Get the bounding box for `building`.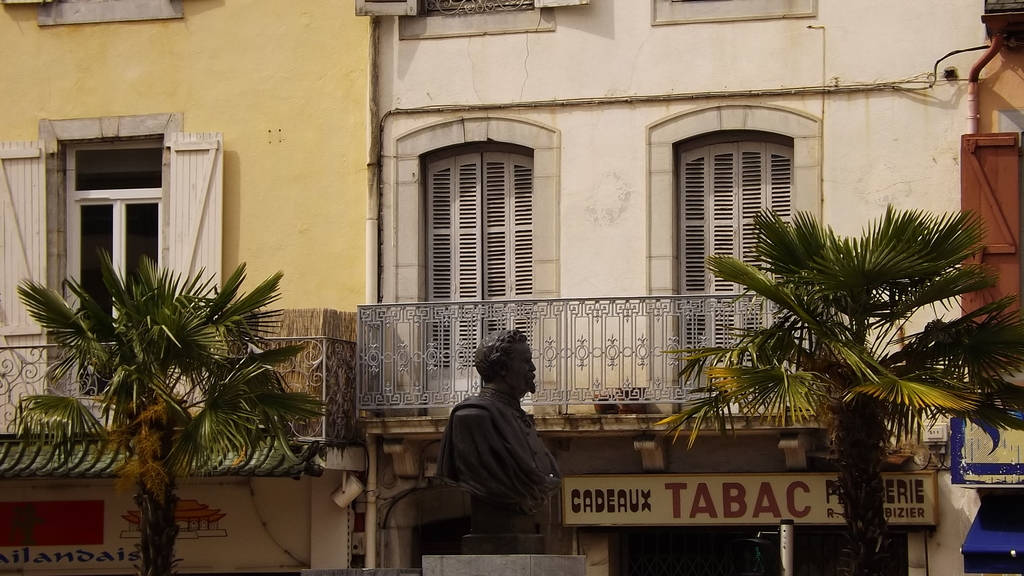
950, 1, 1023, 575.
